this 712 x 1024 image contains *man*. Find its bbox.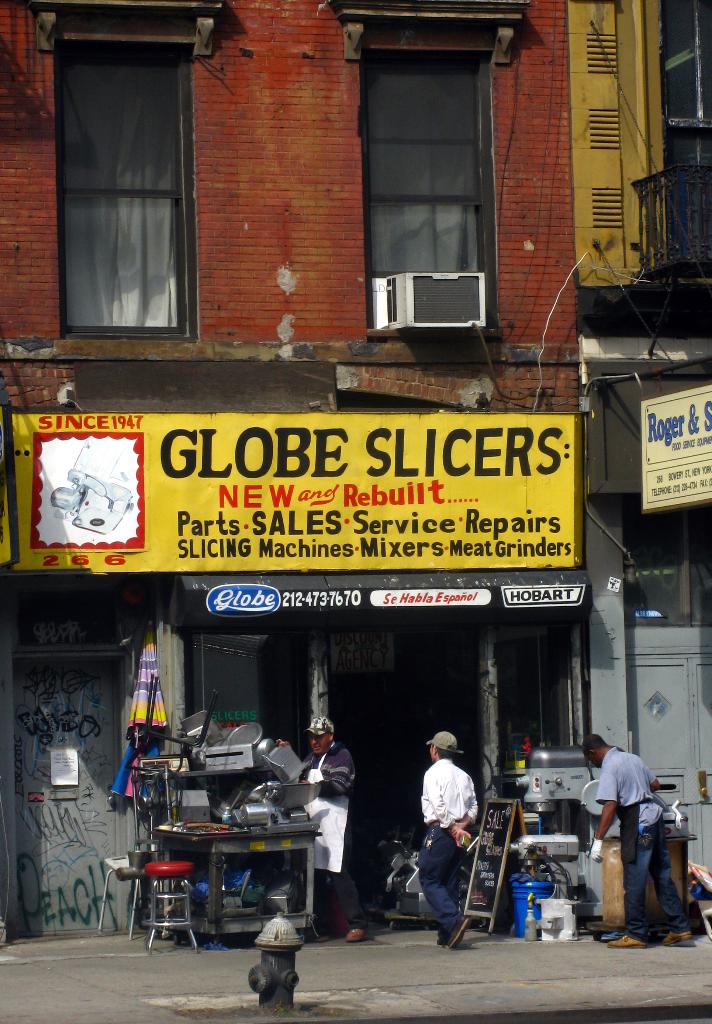
BBox(278, 711, 369, 937).
